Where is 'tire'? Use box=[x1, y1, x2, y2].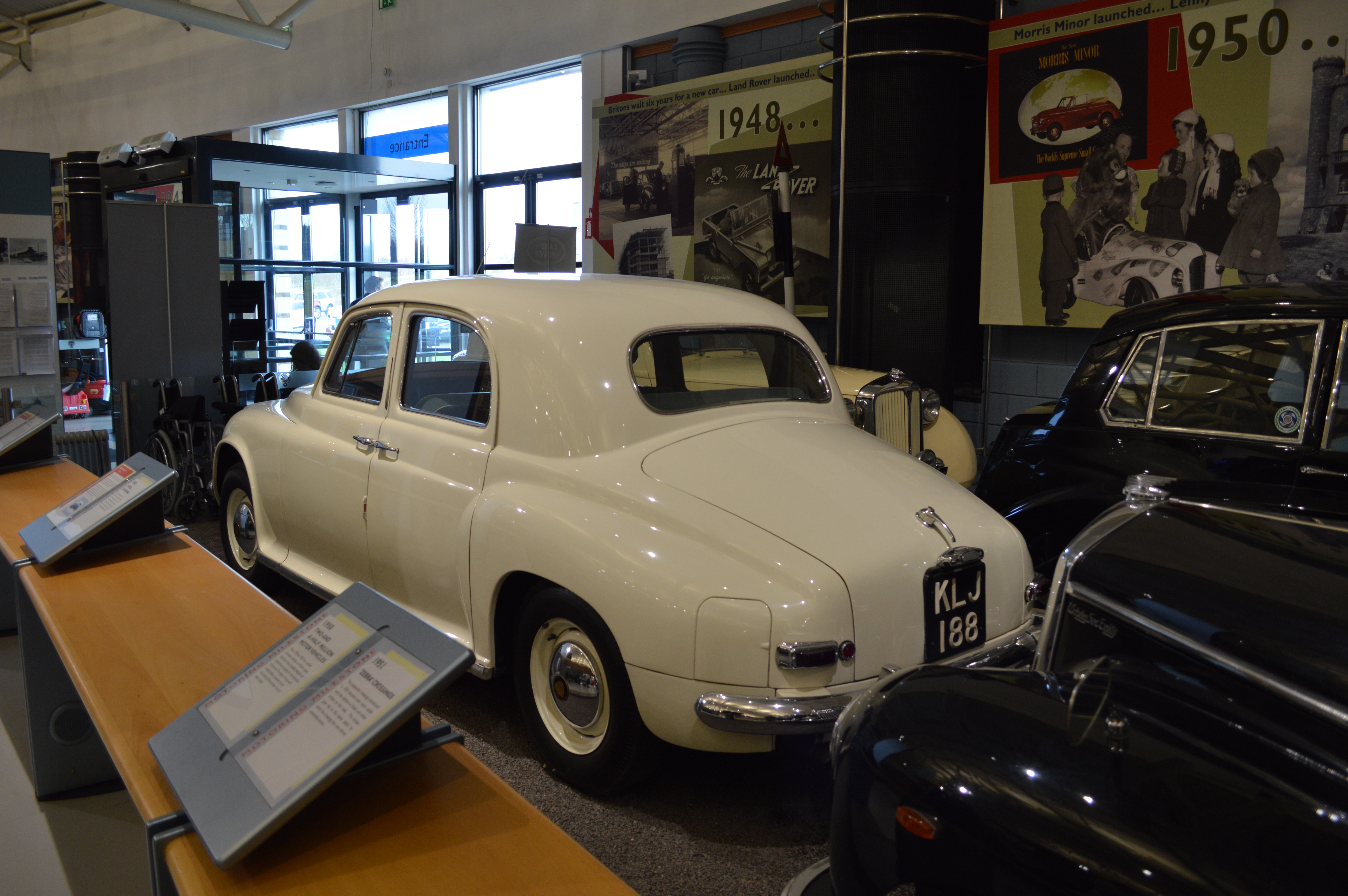
box=[143, 44, 146, 48].
